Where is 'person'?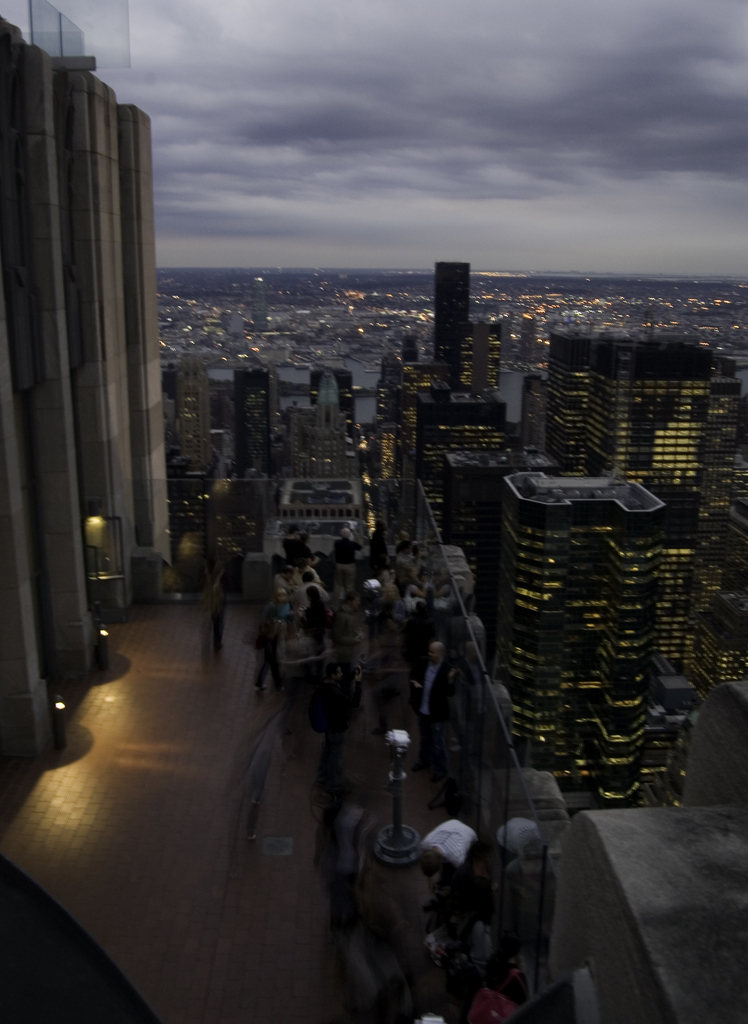
<bbox>315, 660, 366, 788</bbox>.
